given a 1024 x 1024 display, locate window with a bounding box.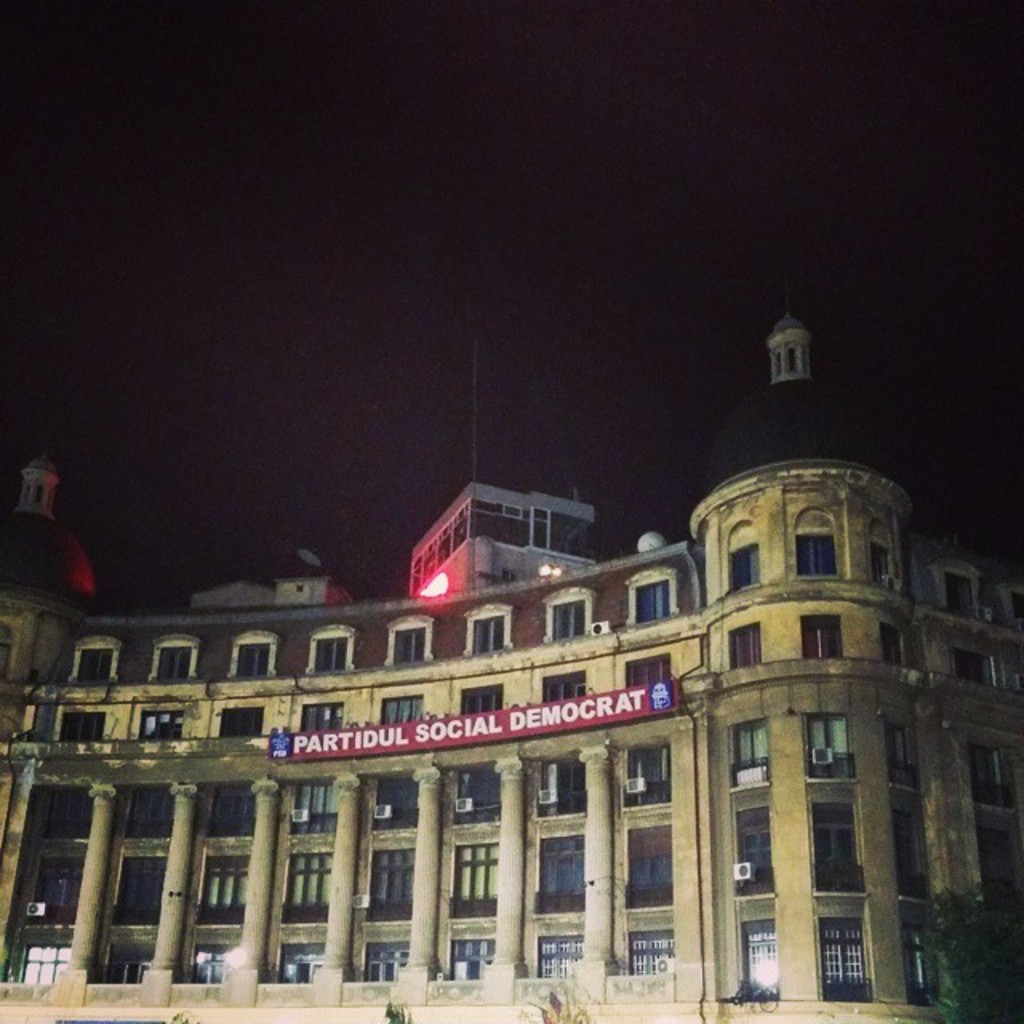
Located: {"x1": 94, "y1": 938, "x2": 155, "y2": 984}.
